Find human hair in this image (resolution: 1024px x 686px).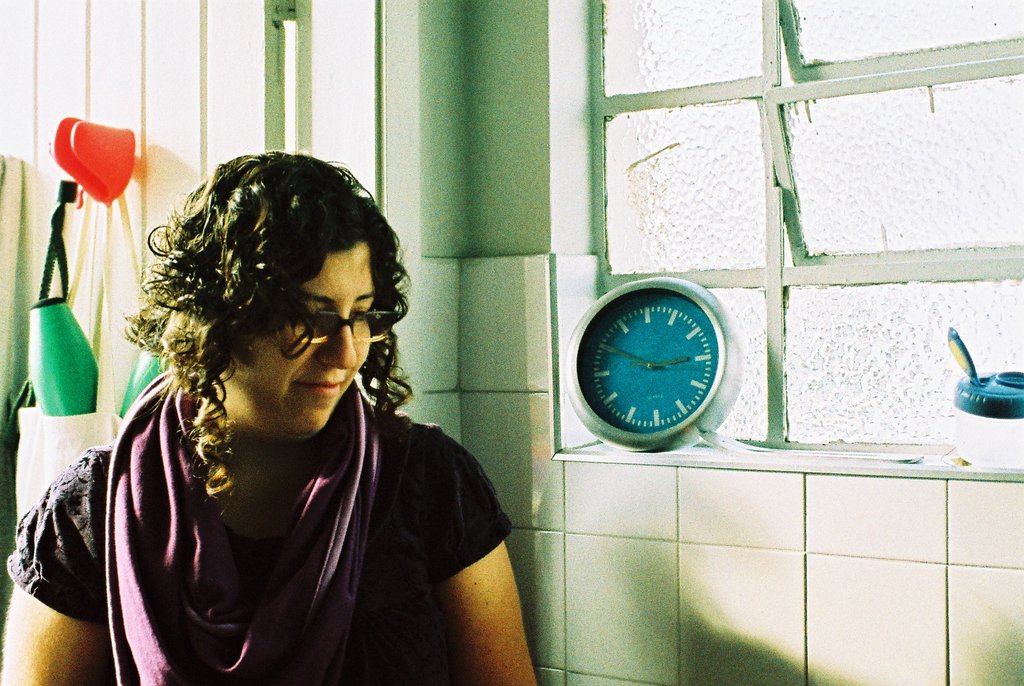
120/158/396/465.
